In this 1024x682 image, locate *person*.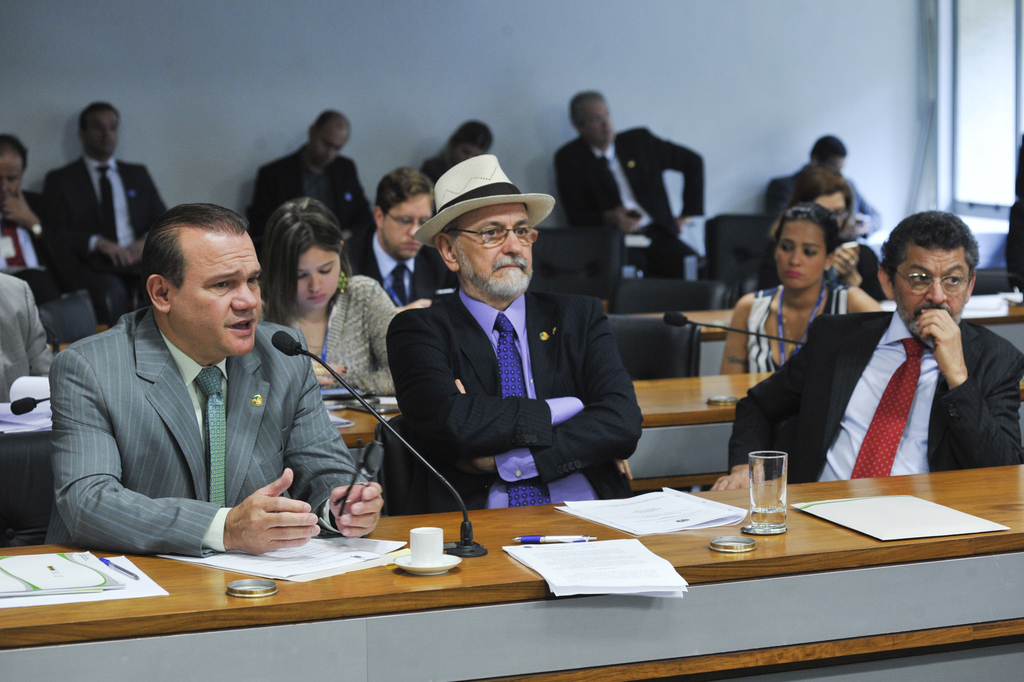
Bounding box: box=[763, 138, 870, 241].
